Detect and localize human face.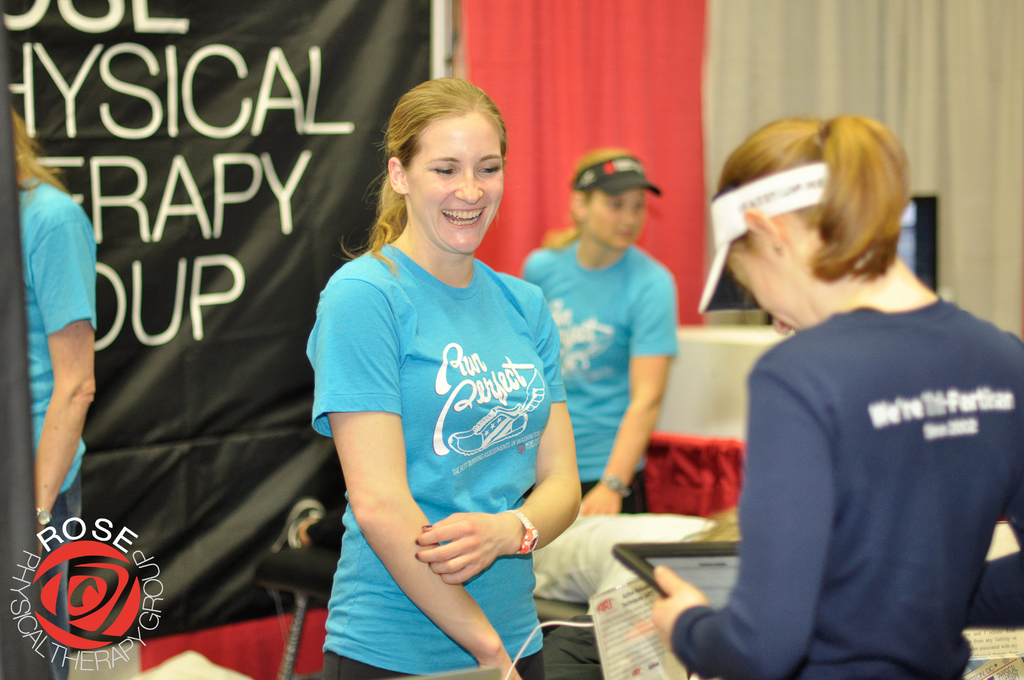
Localized at pyautogui.locateOnScreen(720, 264, 797, 333).
